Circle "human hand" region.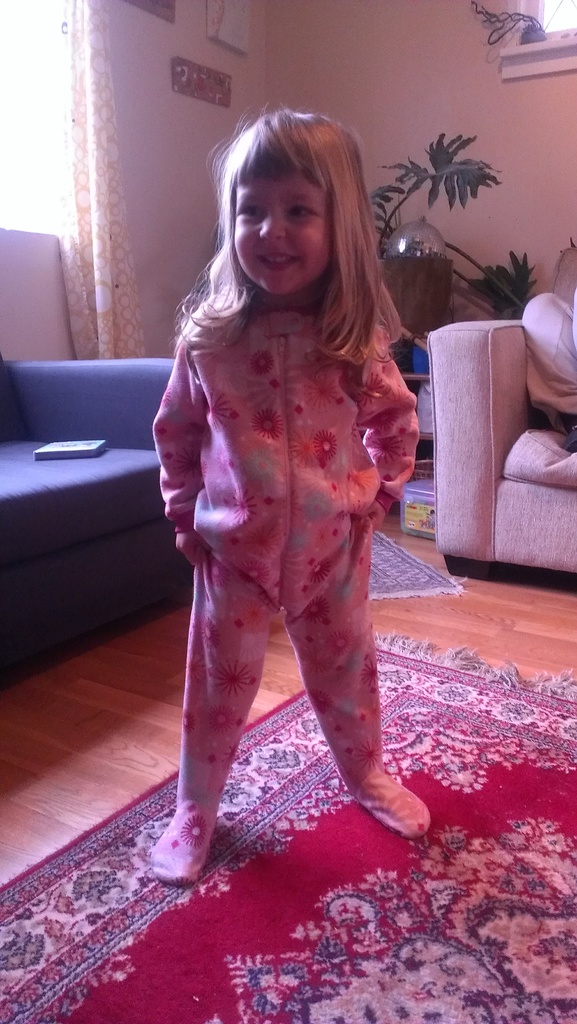
Region: Rect(364, 499, 386, 534).
